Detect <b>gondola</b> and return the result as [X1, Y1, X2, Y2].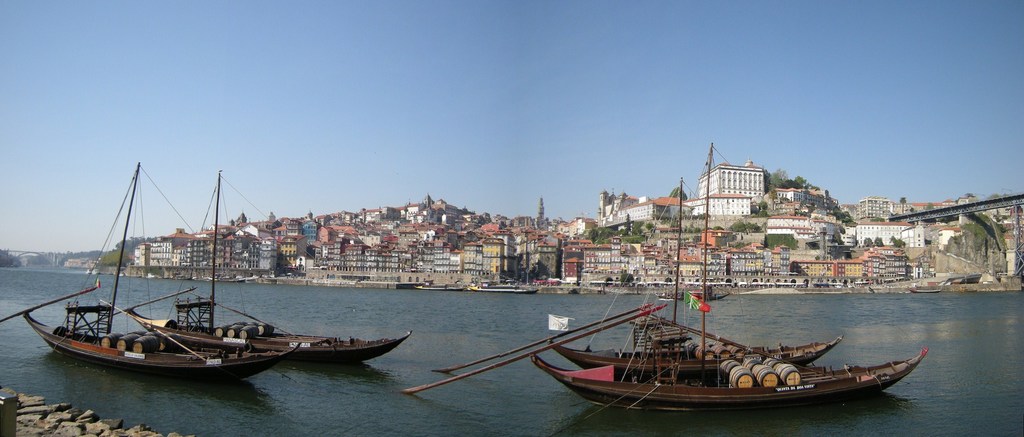
[467, 283, 543, 296].
